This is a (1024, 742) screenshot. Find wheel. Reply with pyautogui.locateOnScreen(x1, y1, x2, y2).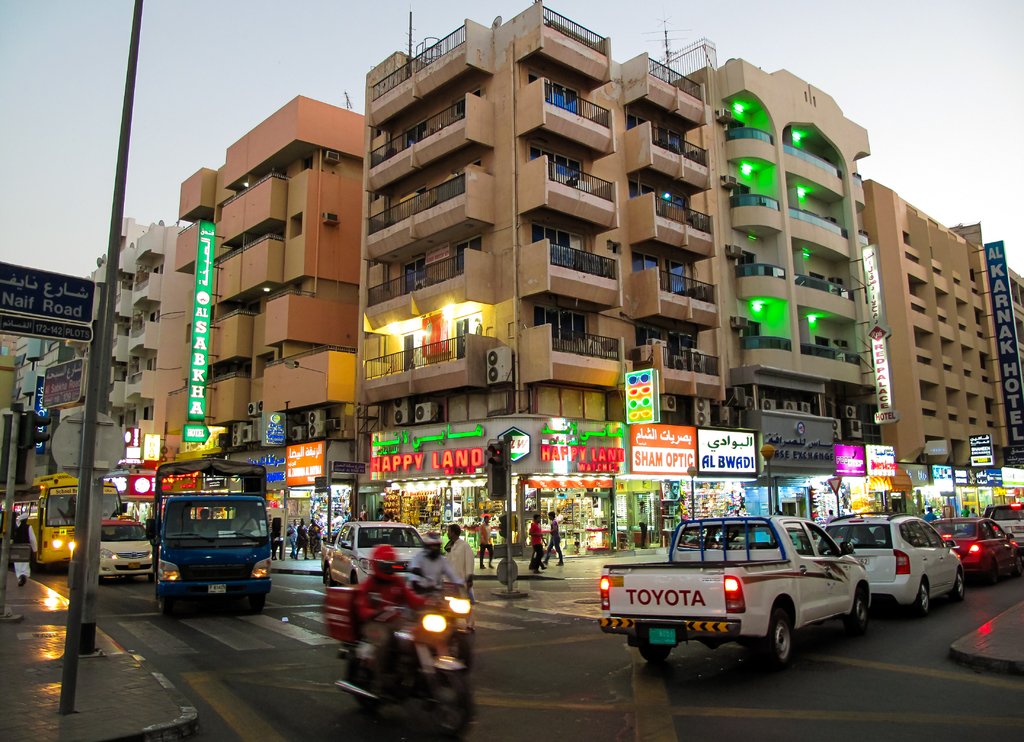
pyautogui.locateOnScreen(774, 604, 788, 664).
